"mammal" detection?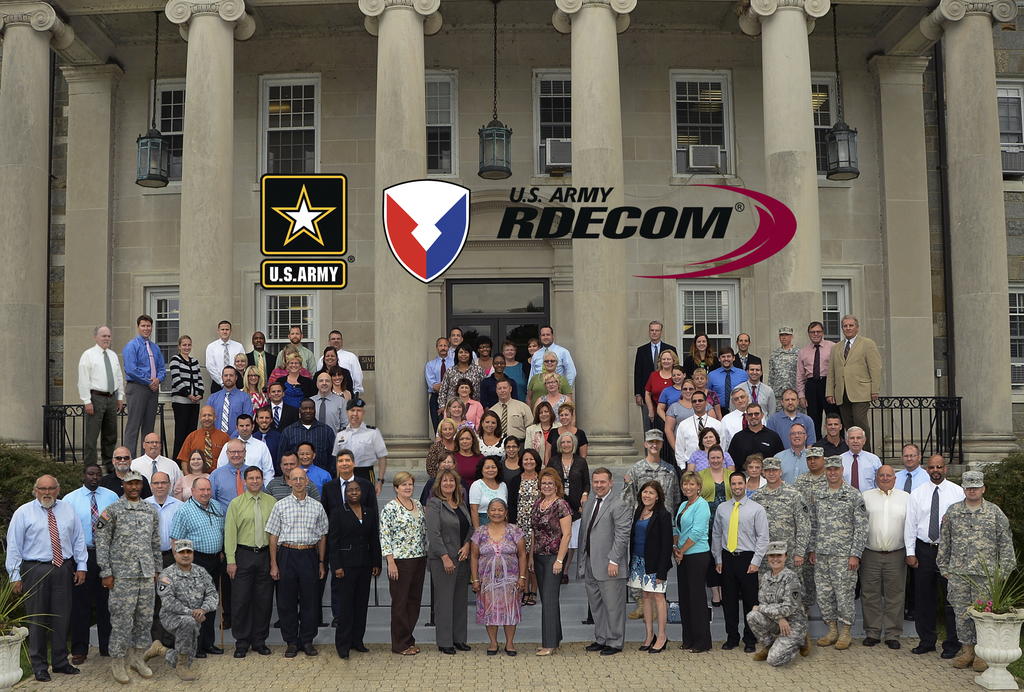
(left=225, top=469, right=271, bottom=656)
